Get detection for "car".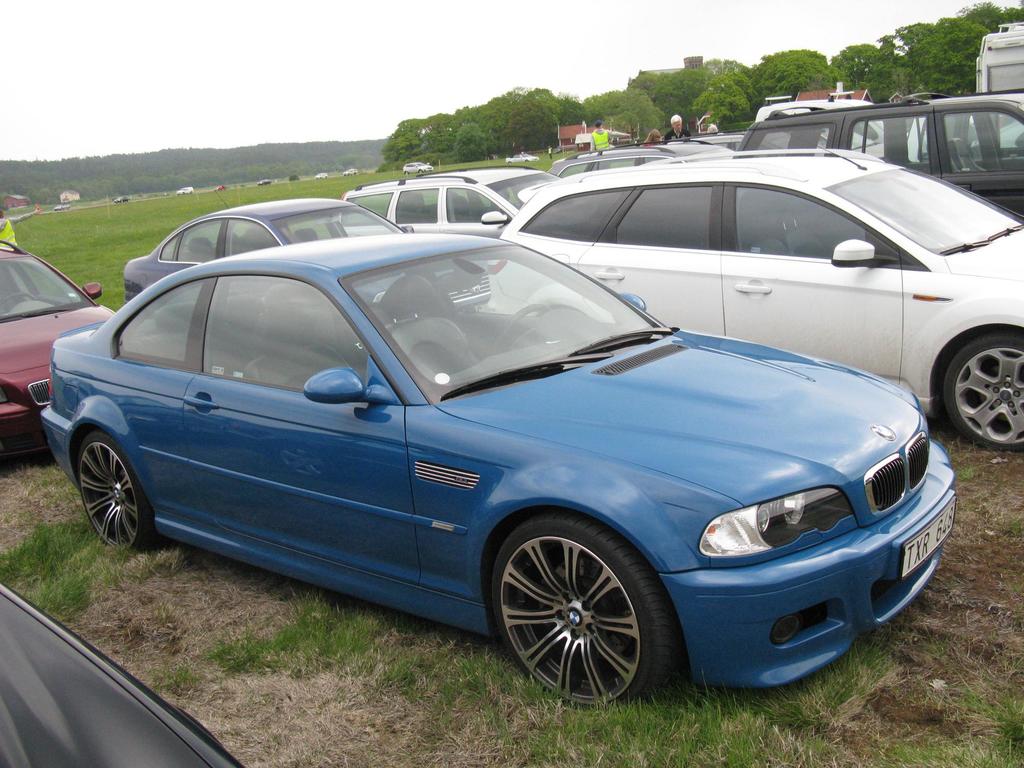
Detection: 0, 235, 123, 465.
